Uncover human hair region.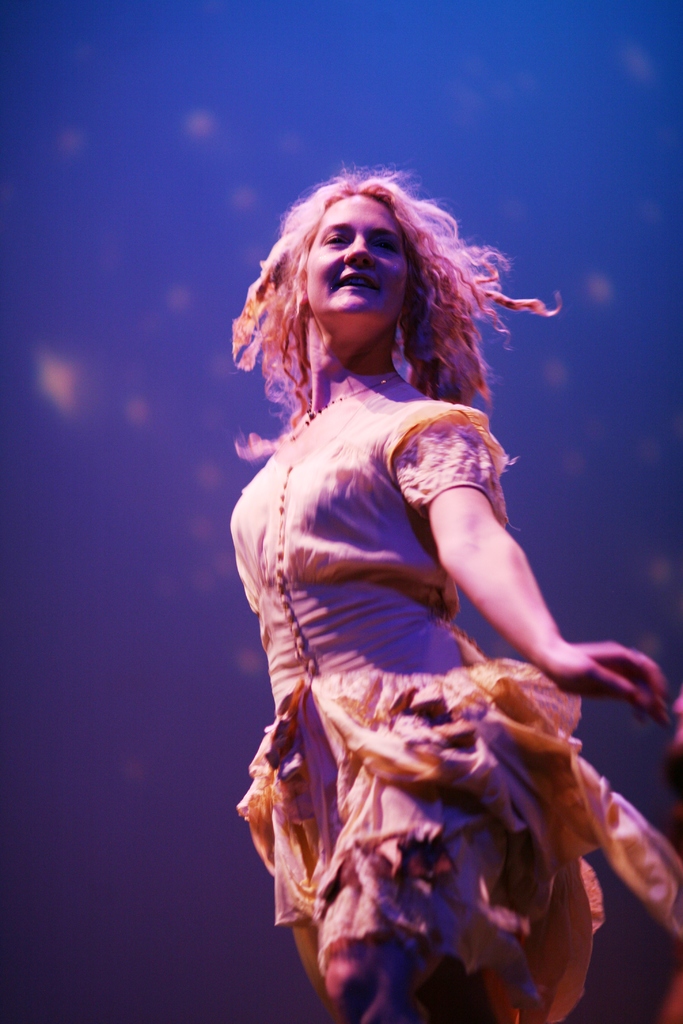
Uncovered: [x1=254, y1=149, x2=529, y2=408].
